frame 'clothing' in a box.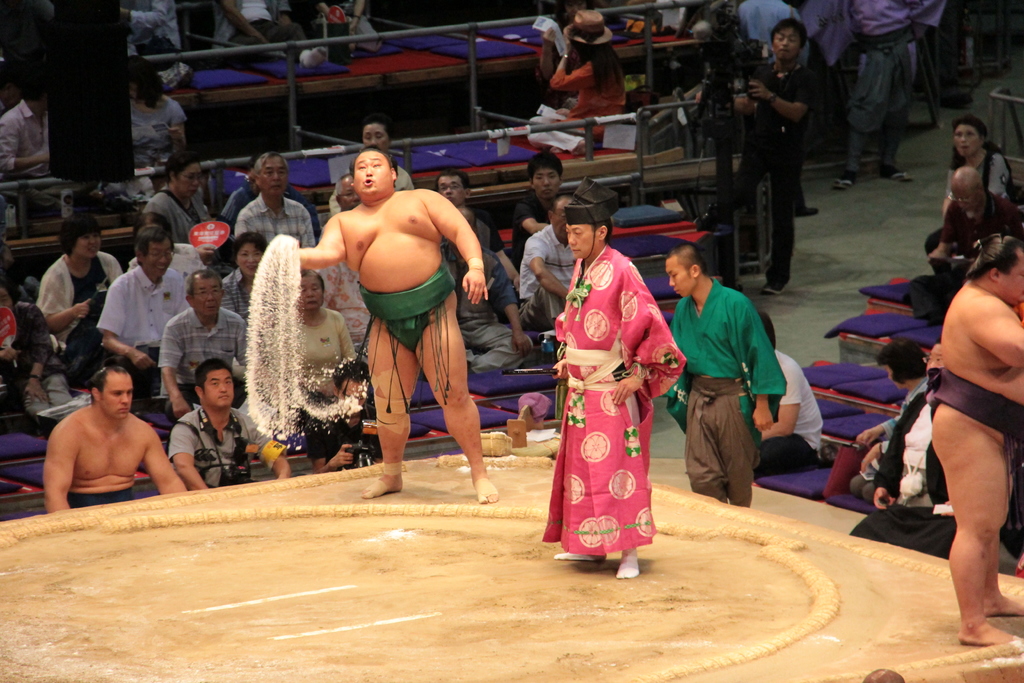
973:146:1021:215.
